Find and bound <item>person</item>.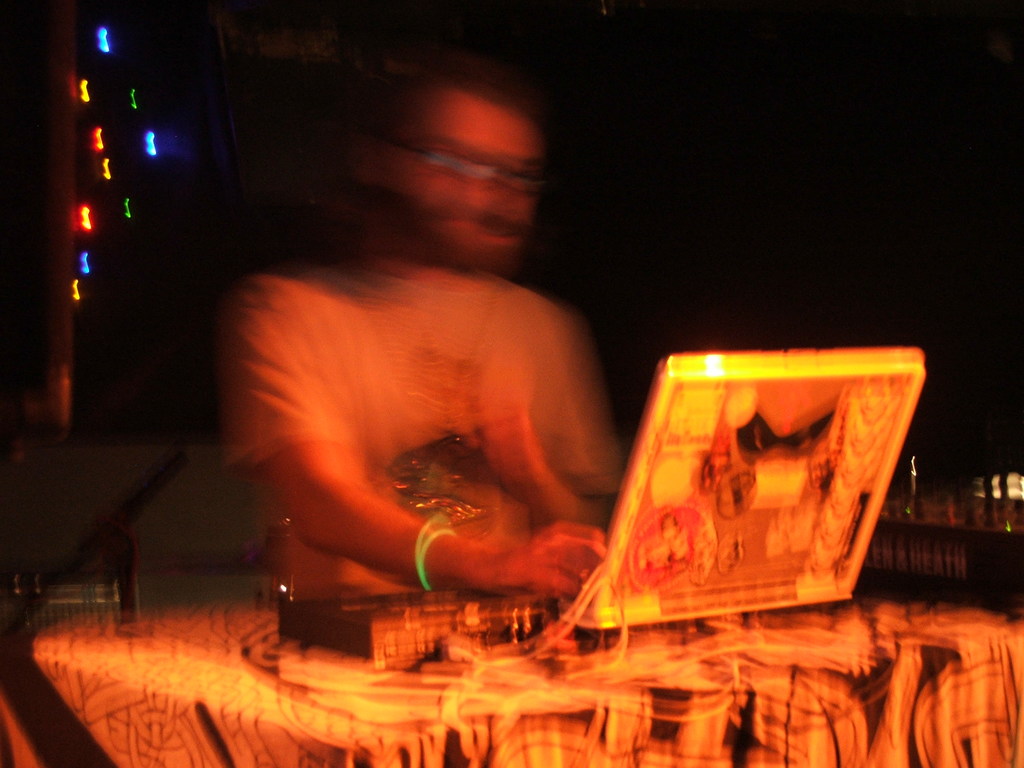
Bound: (212,72,627,607).
